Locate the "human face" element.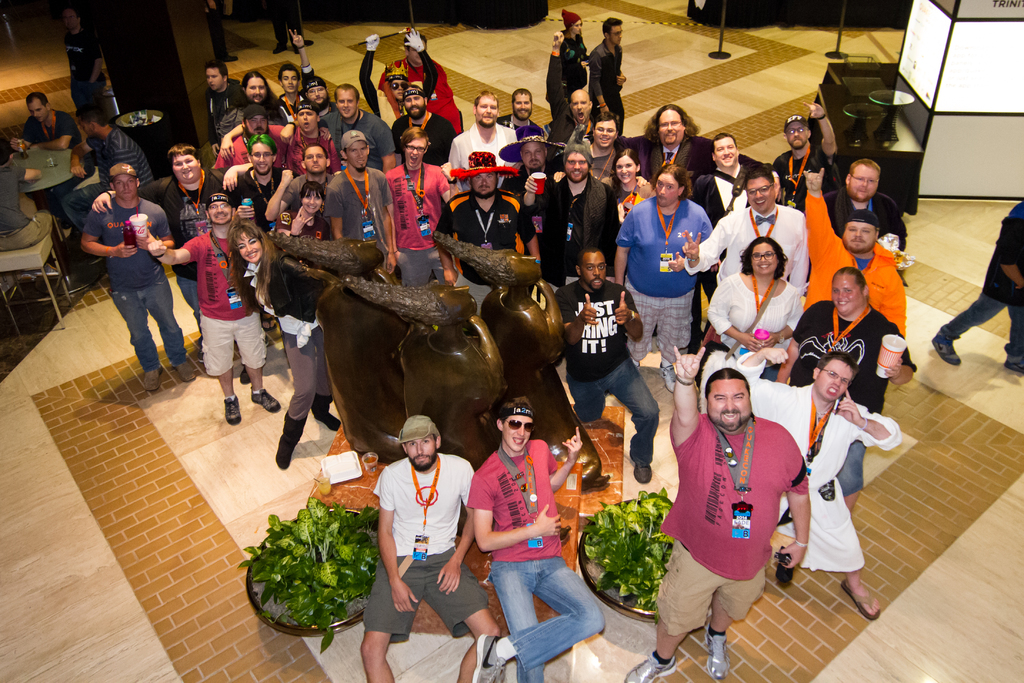
Element bbox: x1=512 y1=92 x2=532 y2=121.
